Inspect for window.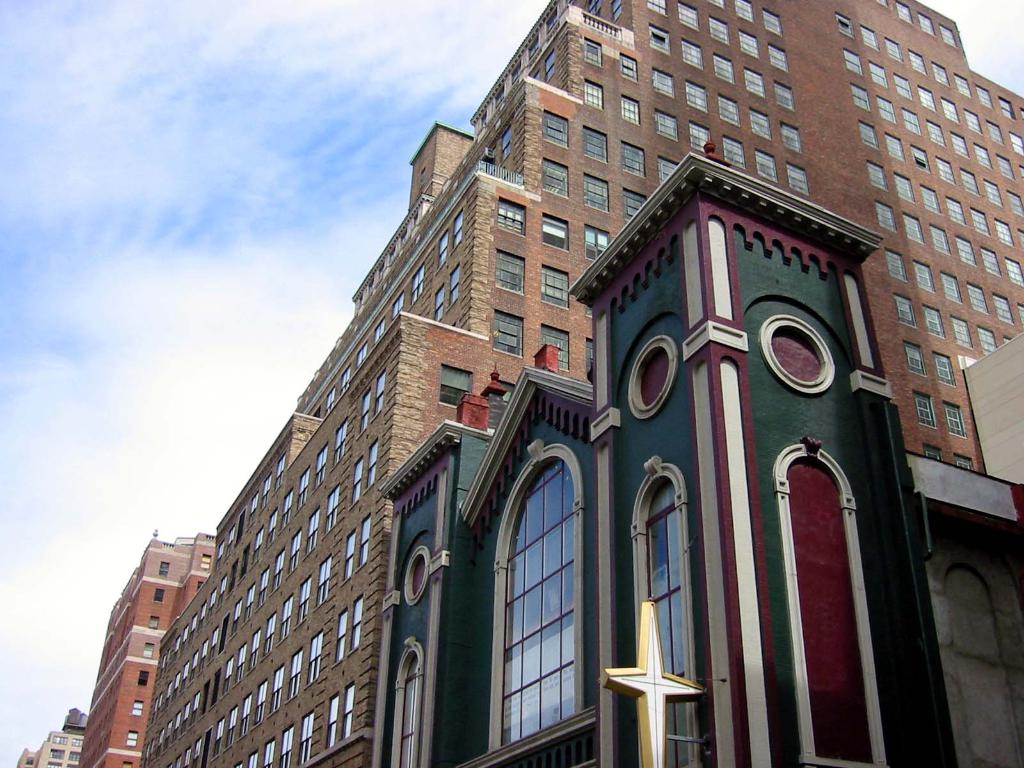
Inspection: [68, 749, 81, 760].
